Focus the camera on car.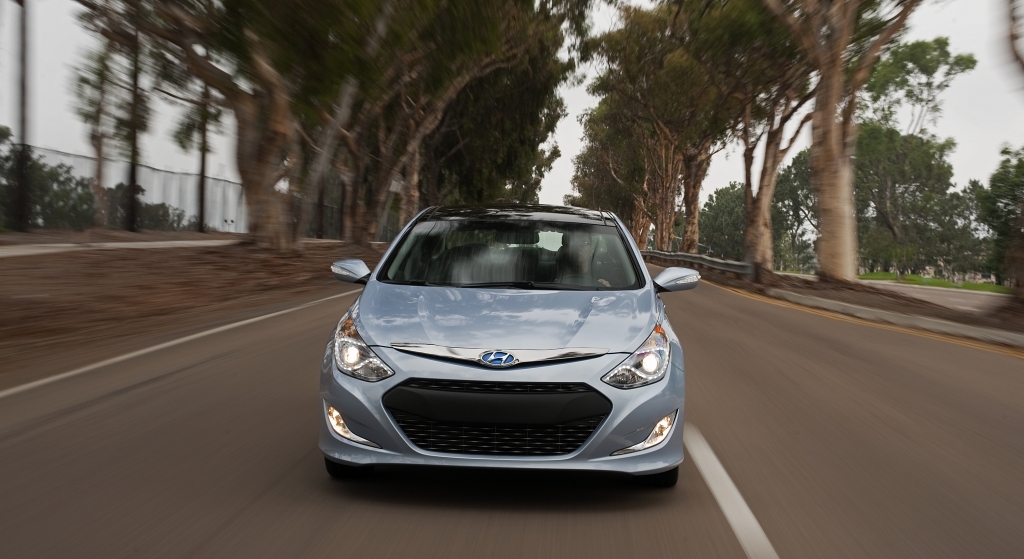
Focus region: 319/202/699/486.
